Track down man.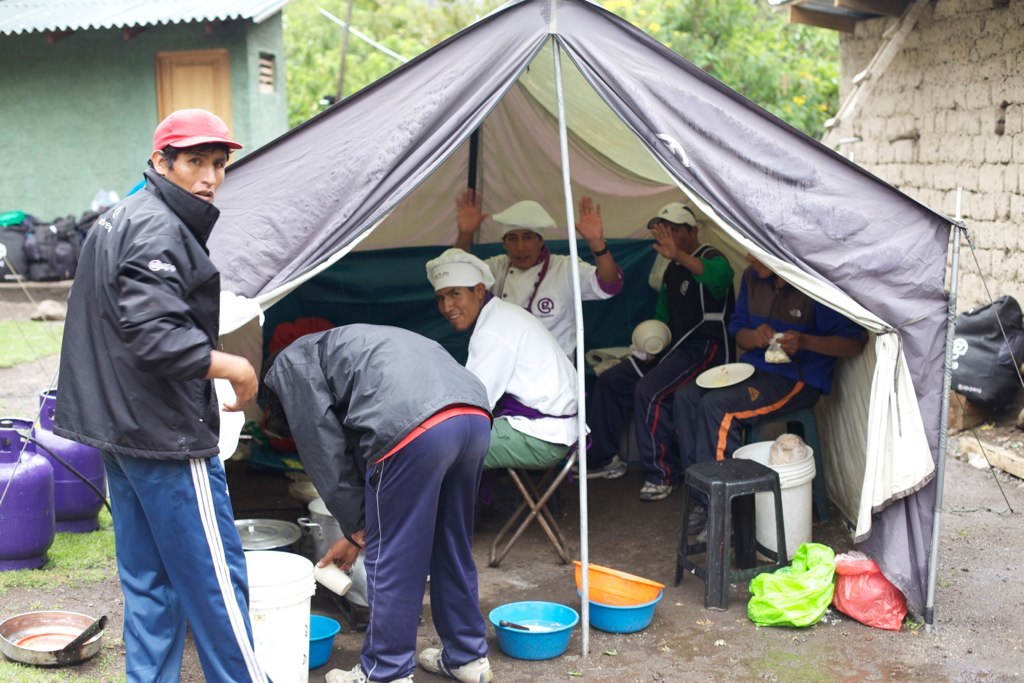
Tracked to pyautogui.locateOnScreen(424, 243, 588, 473).
